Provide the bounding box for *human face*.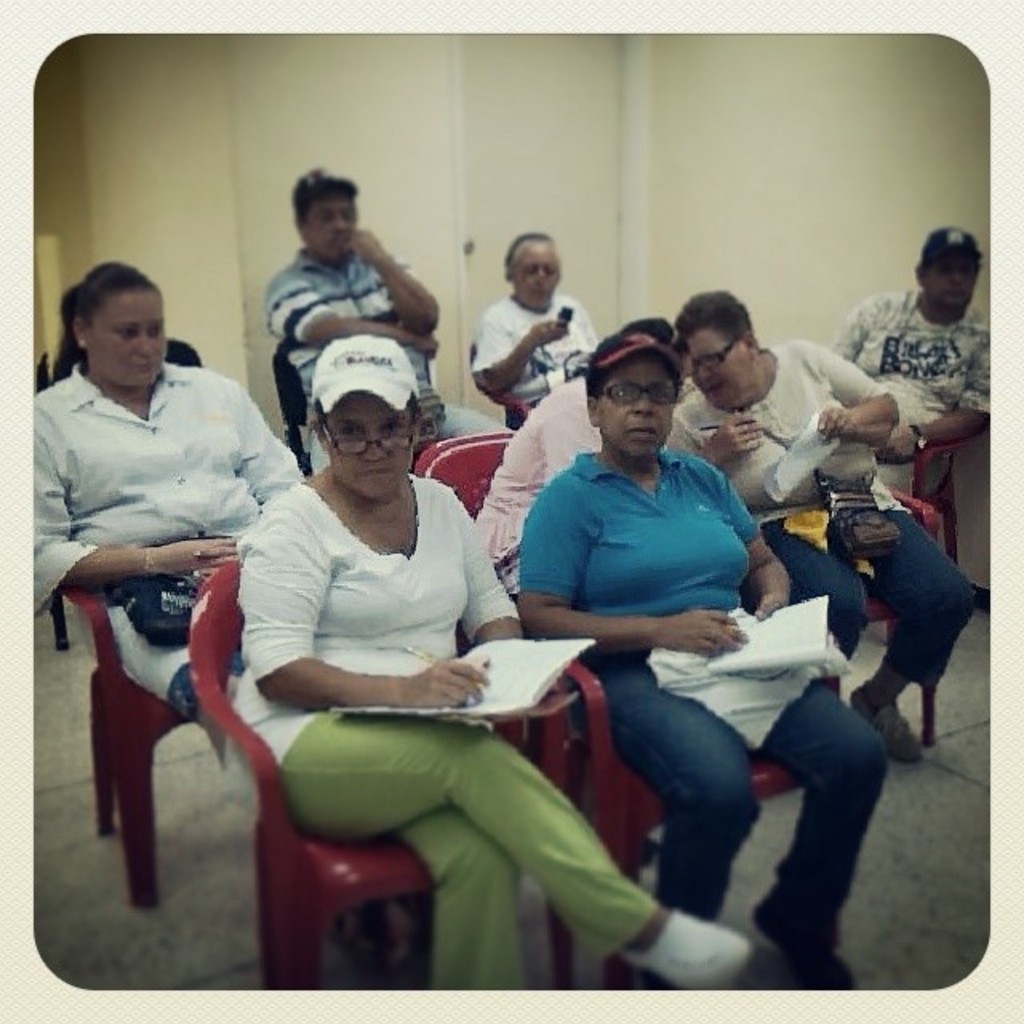
rect(88, 286, 170, 390).
